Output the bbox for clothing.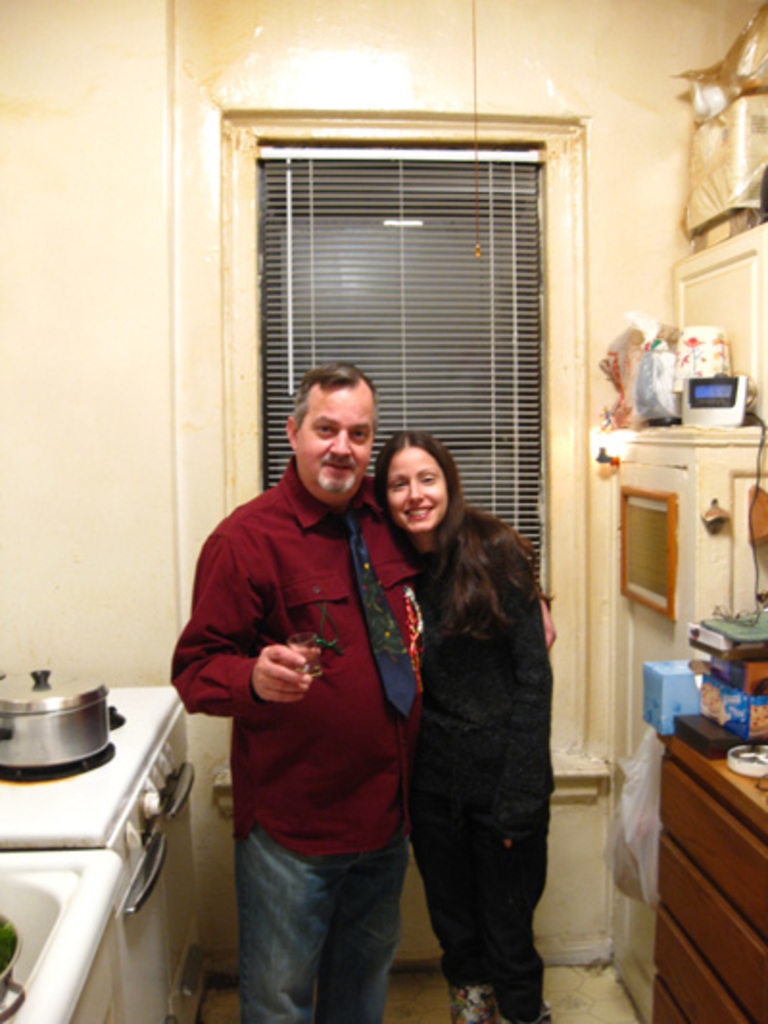
box(407, 538, 557, 1022).
